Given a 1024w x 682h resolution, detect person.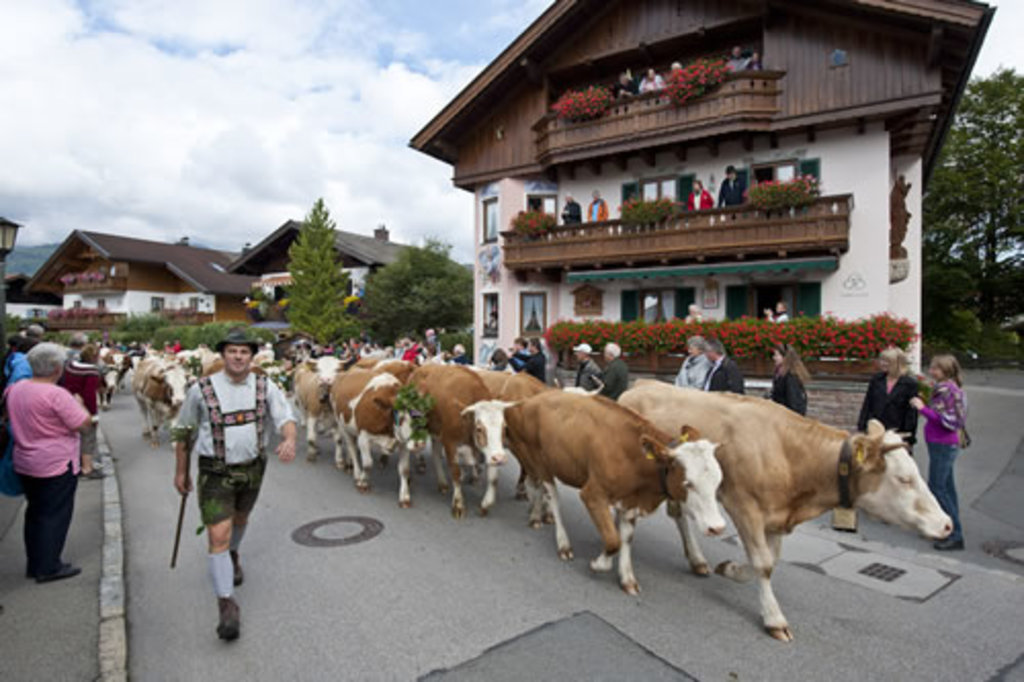
903, 354, 963, 547.
